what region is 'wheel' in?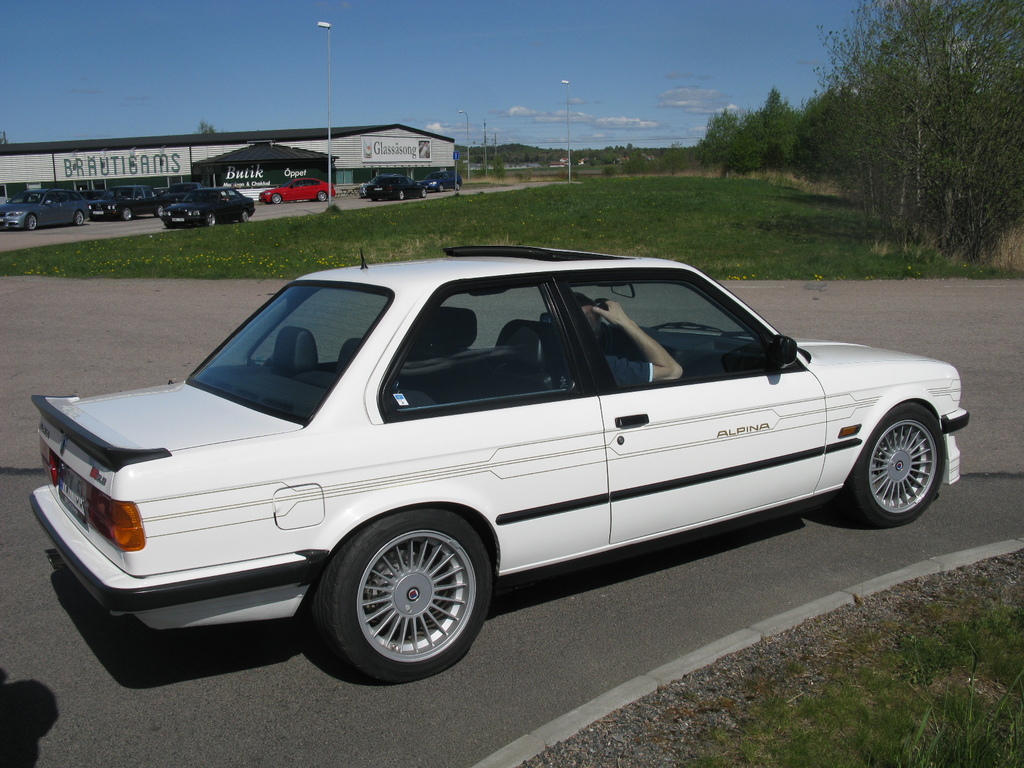
Rect(241, 212, 250, 227).
